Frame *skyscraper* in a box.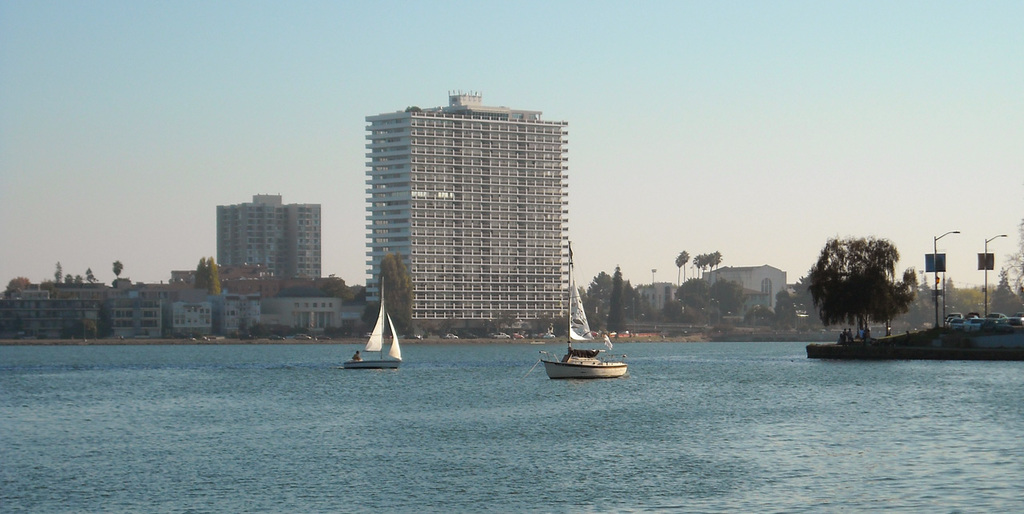
[left=364, top=96, right=572, bottom=324].
